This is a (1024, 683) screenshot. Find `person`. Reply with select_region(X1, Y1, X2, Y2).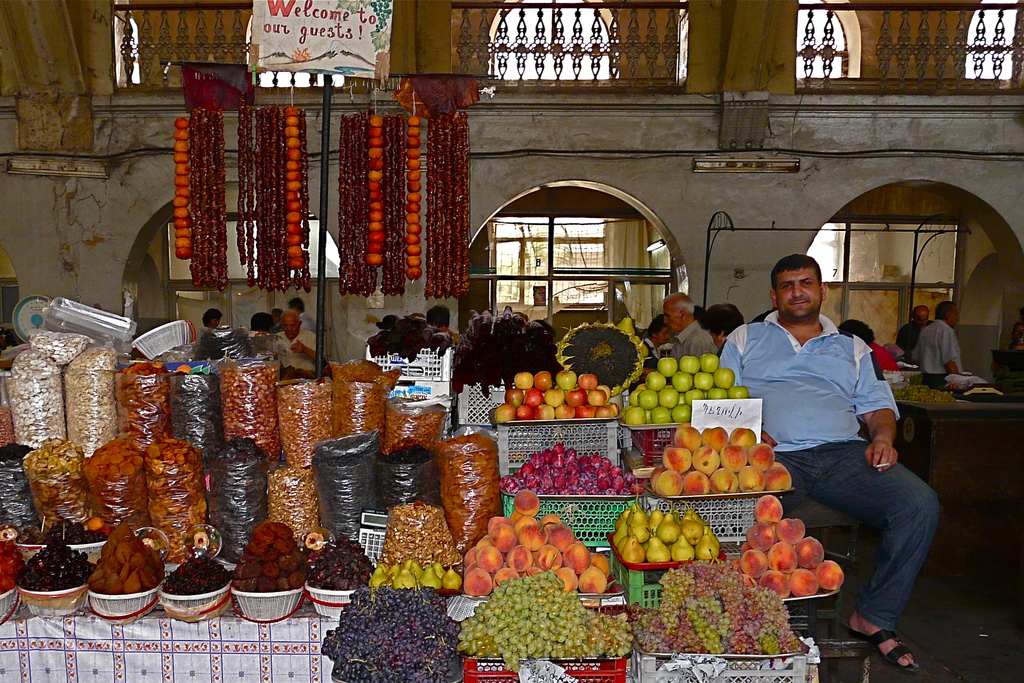
select_region(423, 306, 457, 343).
